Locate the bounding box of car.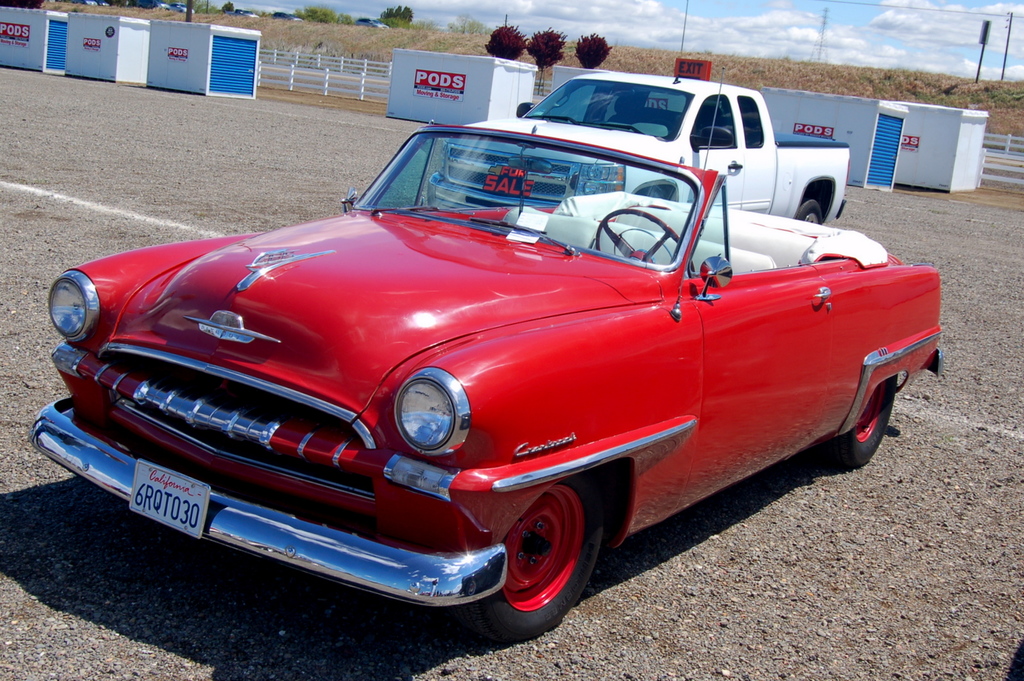
Bounding box: [356,17,388,28].
